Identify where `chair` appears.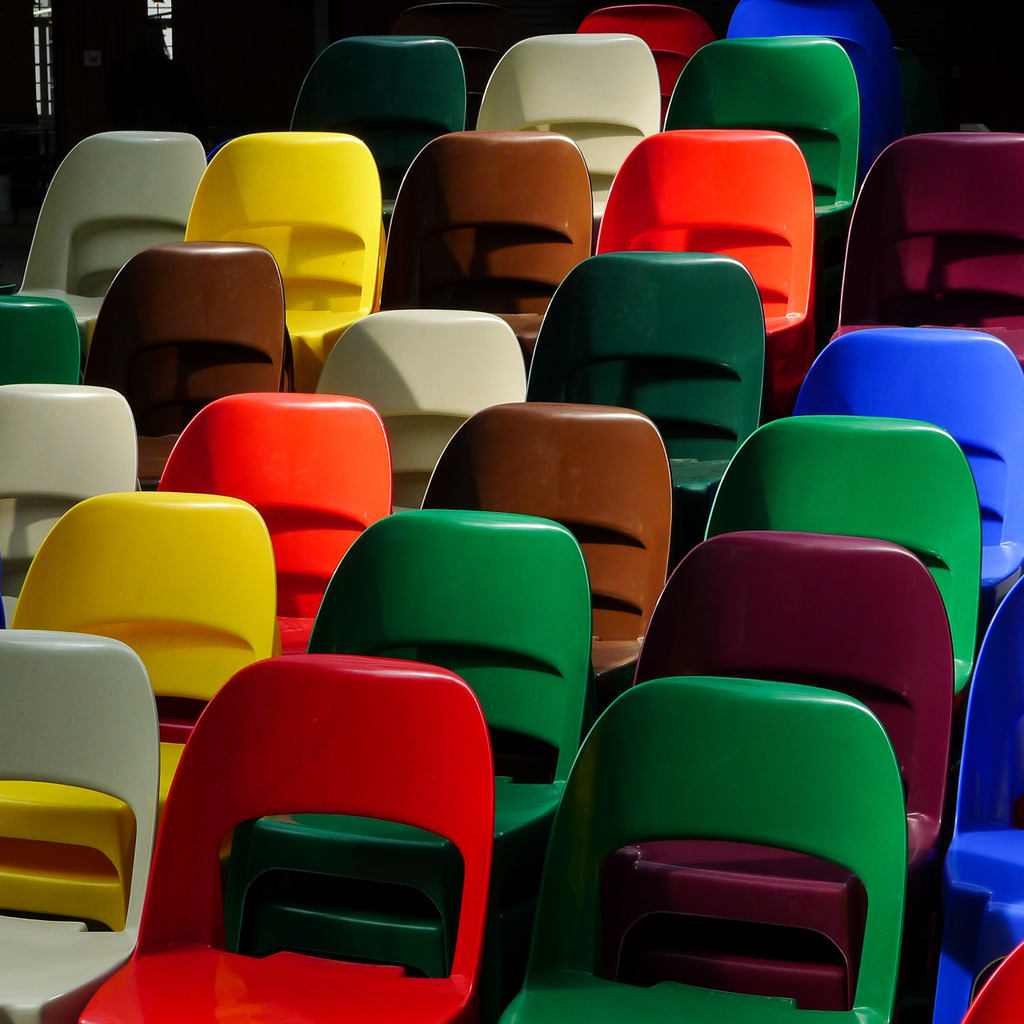
Appears at box(16, 128, 210, 362).
